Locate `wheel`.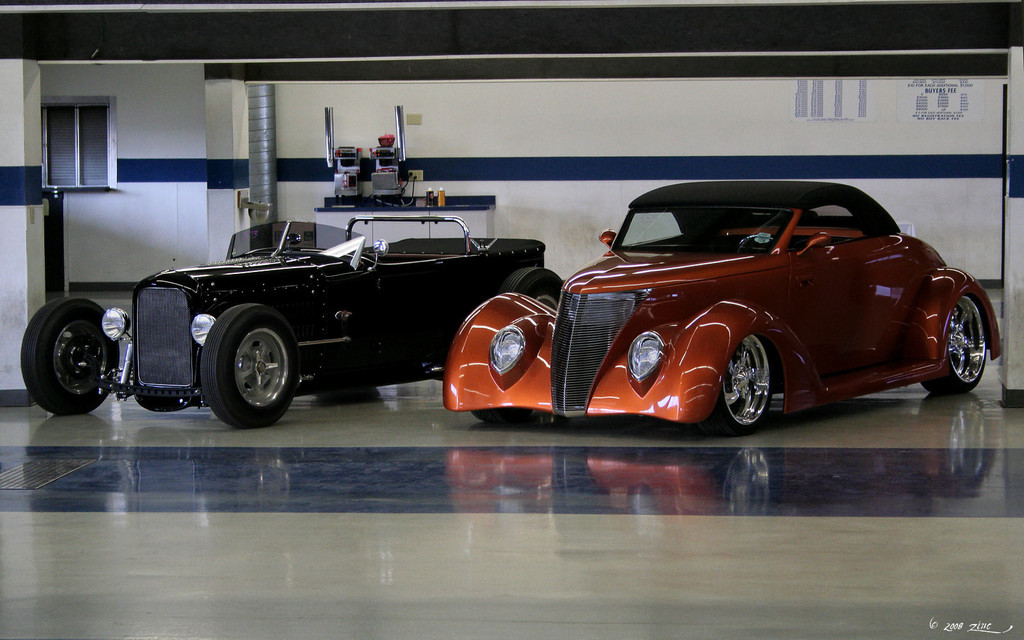
Bounding box: locate(201, 303, 301, 429).
